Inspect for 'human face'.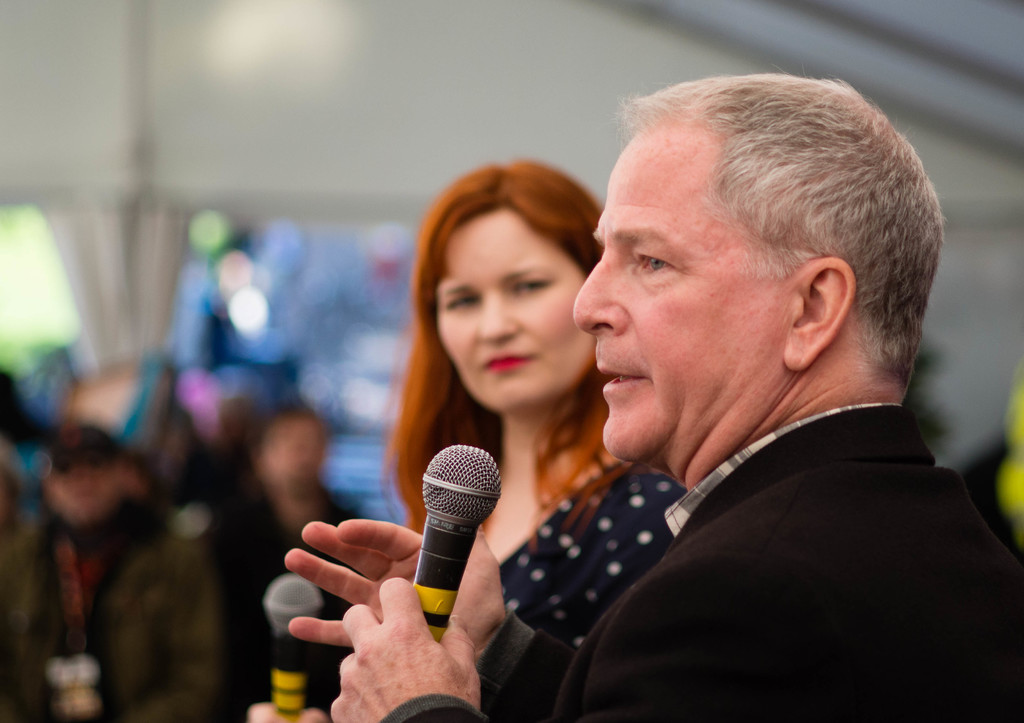
Inspection: bbox=(52, 463, 119, 520).
